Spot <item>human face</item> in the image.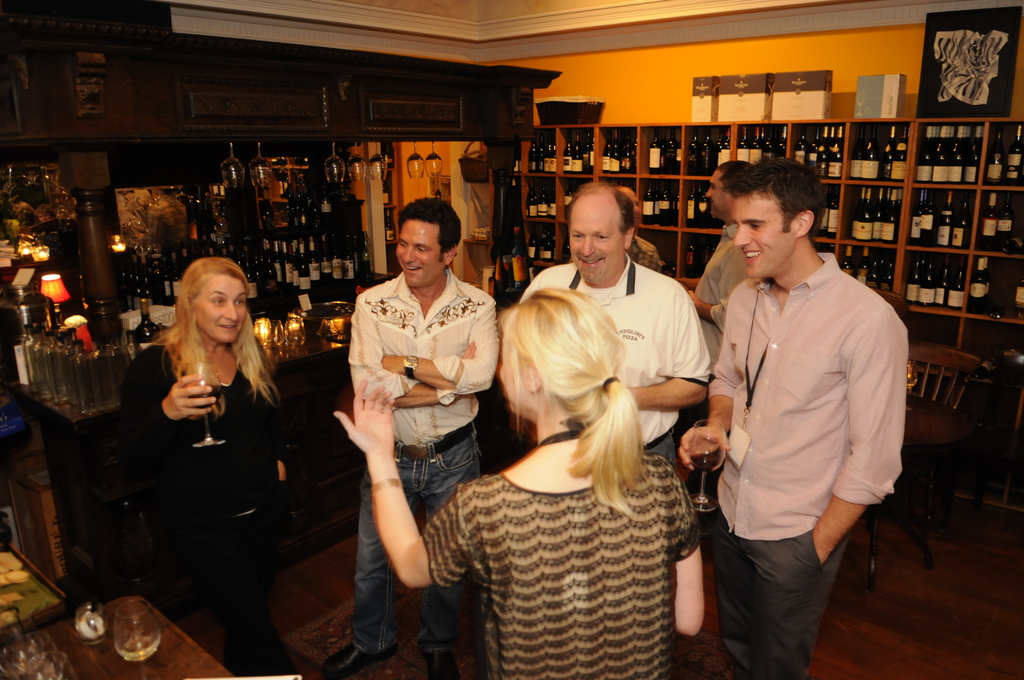
<item>human face</item> found at [left=195, top=281, right=246, bottom=343].
